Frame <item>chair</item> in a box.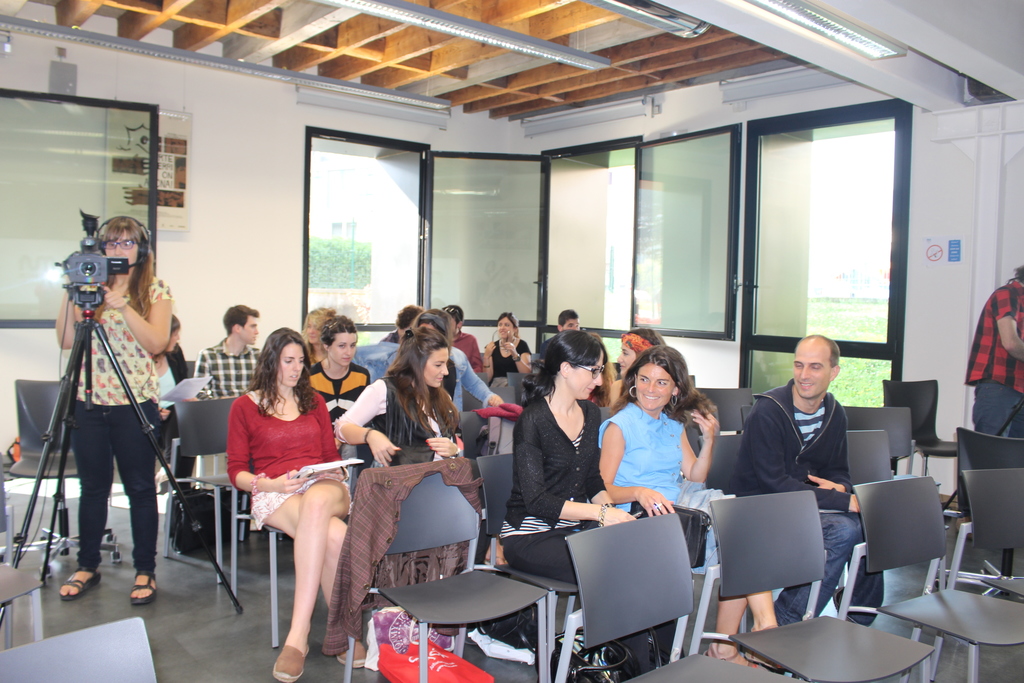
left=0, top=377, right=115, bottom=545.
